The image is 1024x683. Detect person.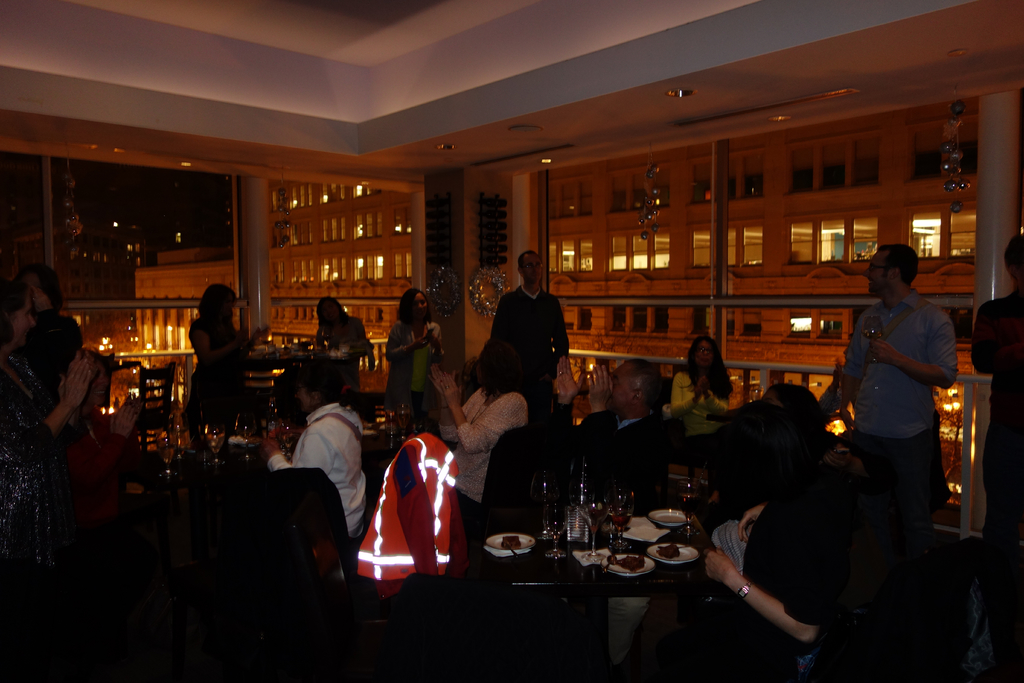
Detection: (left=807, top=226, right=963, bottom=534).
